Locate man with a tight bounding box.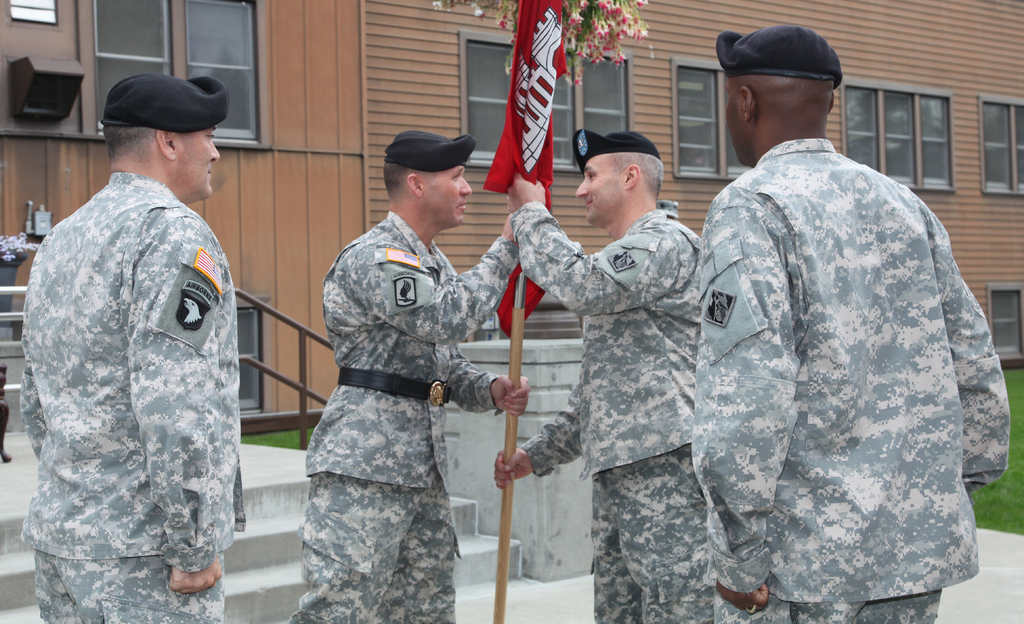
<bbox>491, 126, 714, 623</bbox>.
